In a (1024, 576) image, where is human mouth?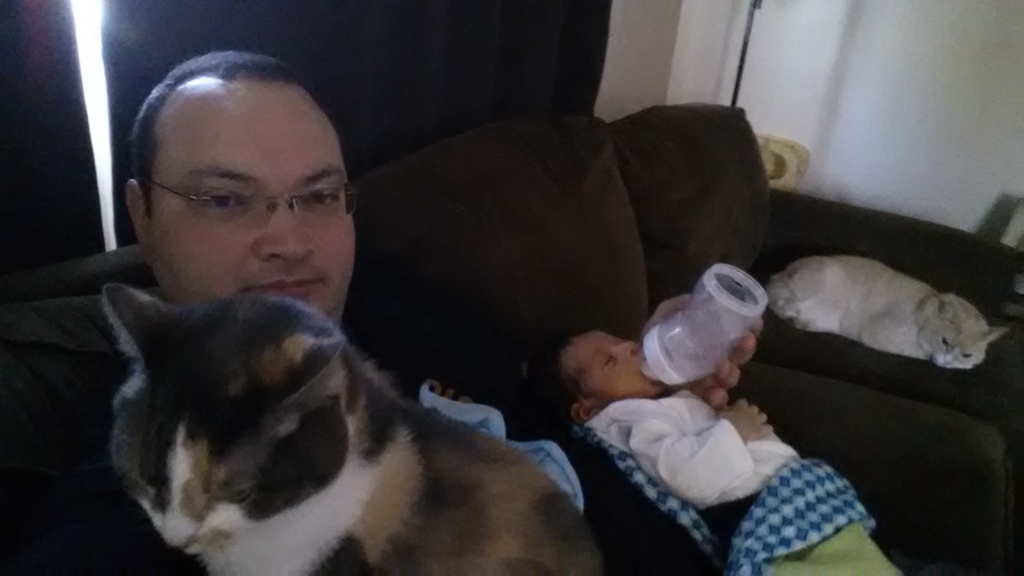
left=246, top=278, right=324, bottom=294.
